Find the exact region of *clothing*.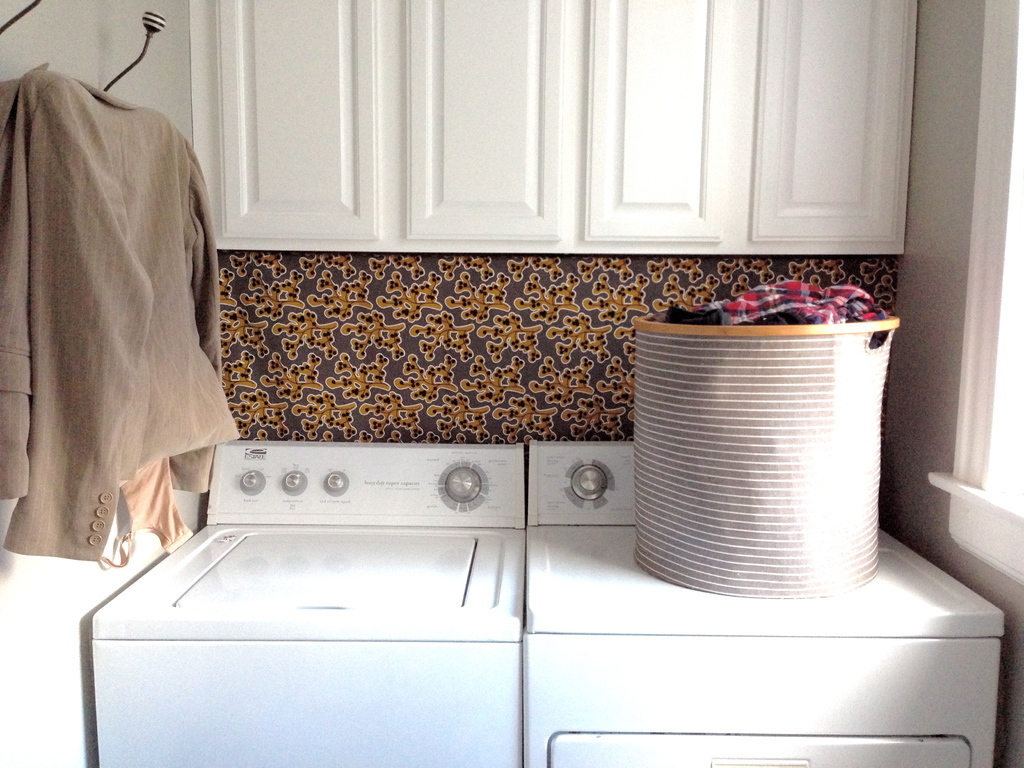
Exact region: (22,55,233,563).
